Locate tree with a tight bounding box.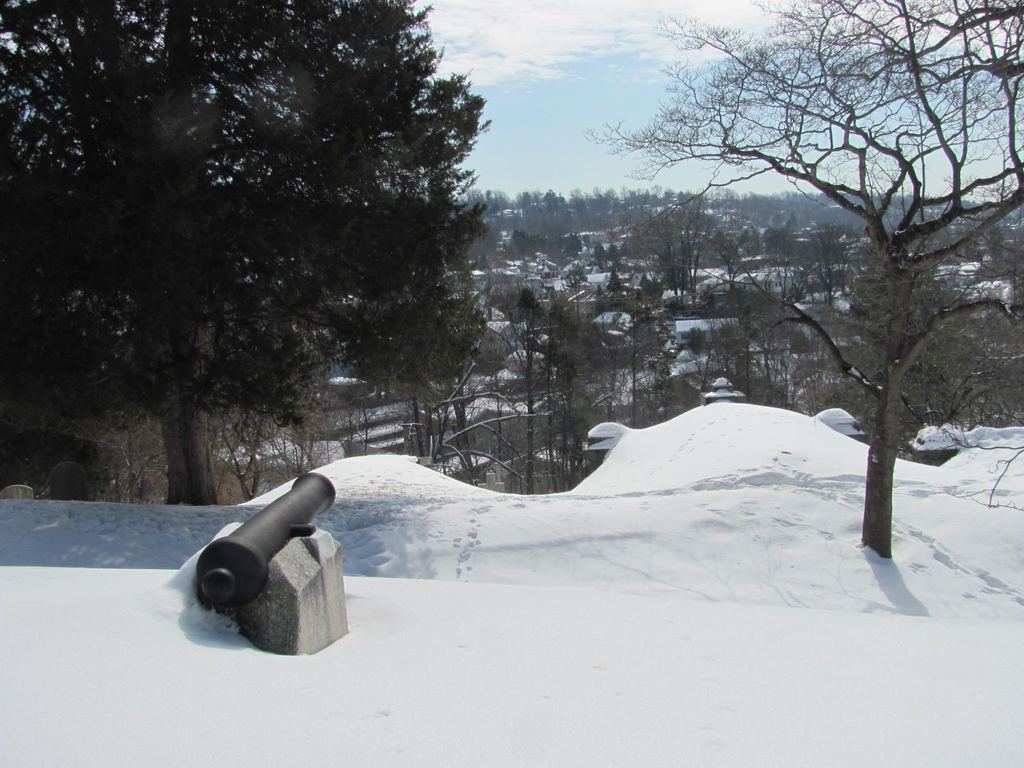
crop(572, 0, 1023, 559).
